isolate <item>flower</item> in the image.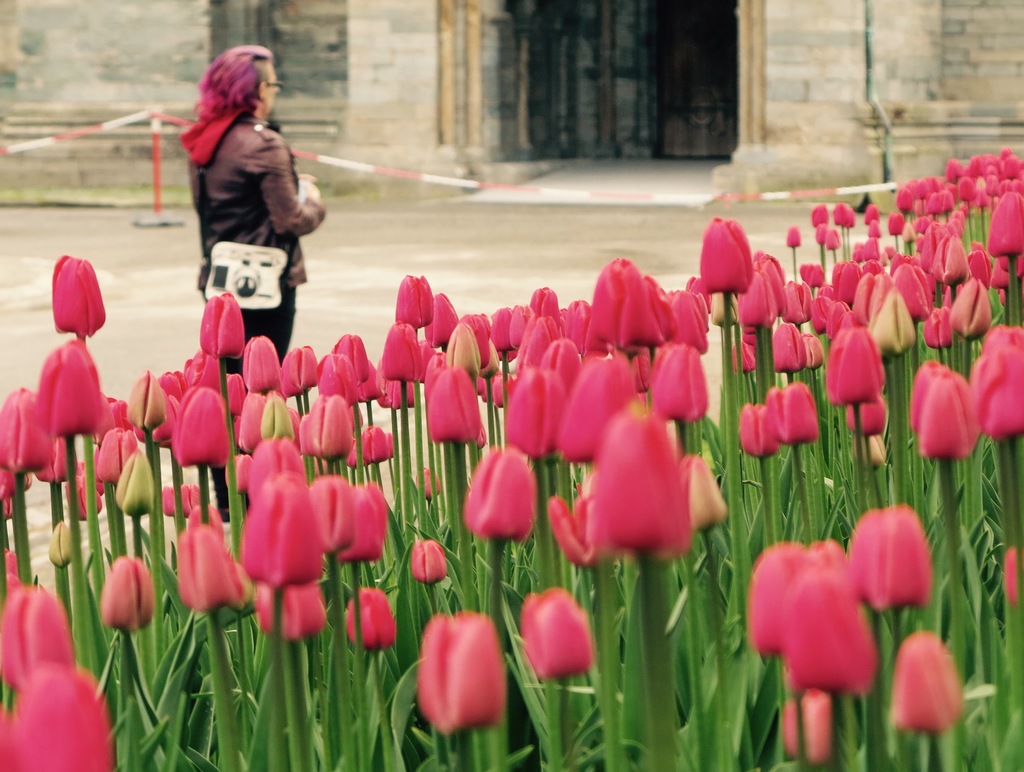
Isolated region: (left=336, top=485, right=392, bottom=565).
